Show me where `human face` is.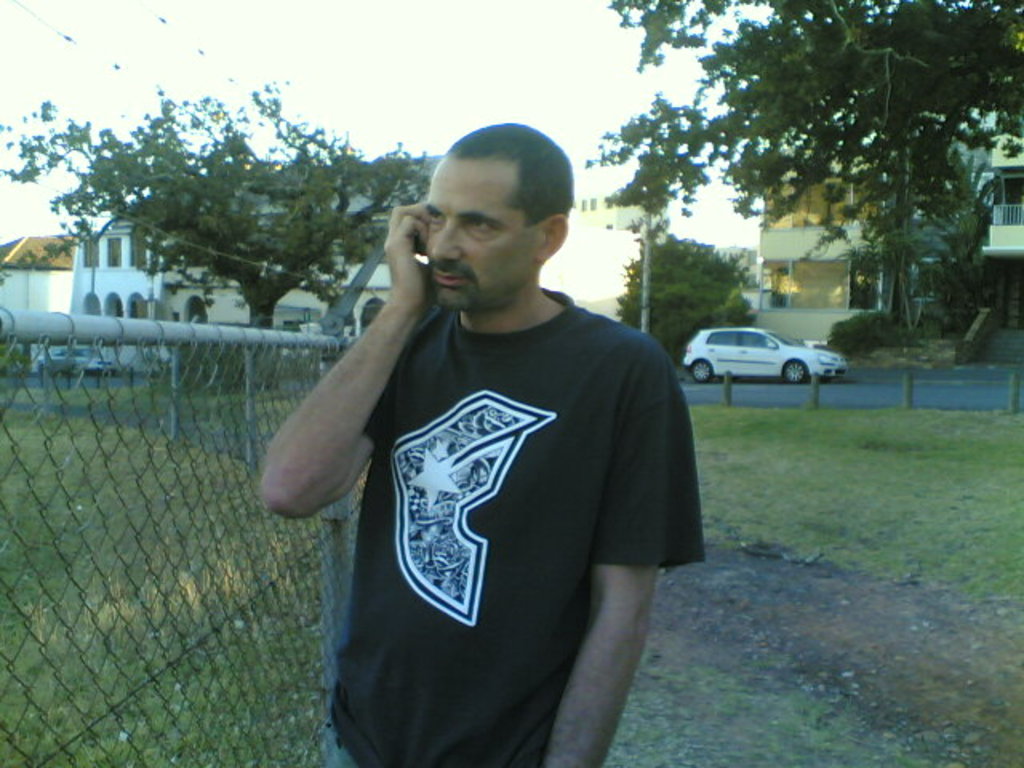
`human face` is at box(427, 155, 546, 309).
